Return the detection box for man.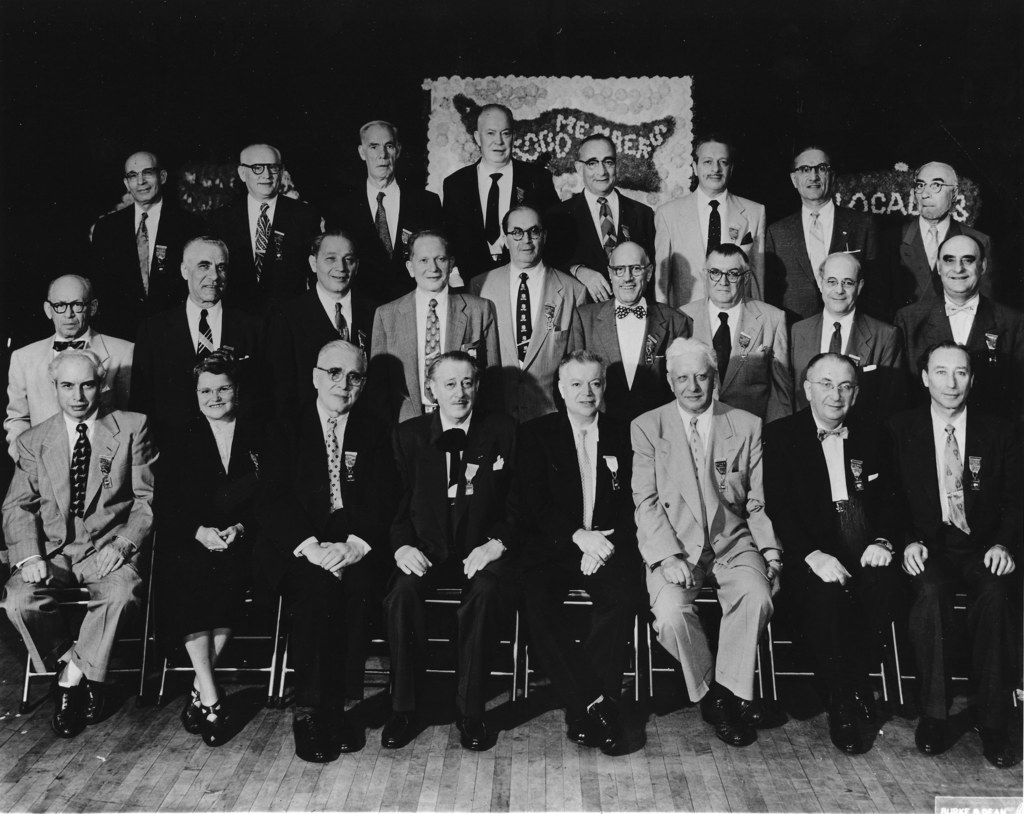
551 133 656 302.
